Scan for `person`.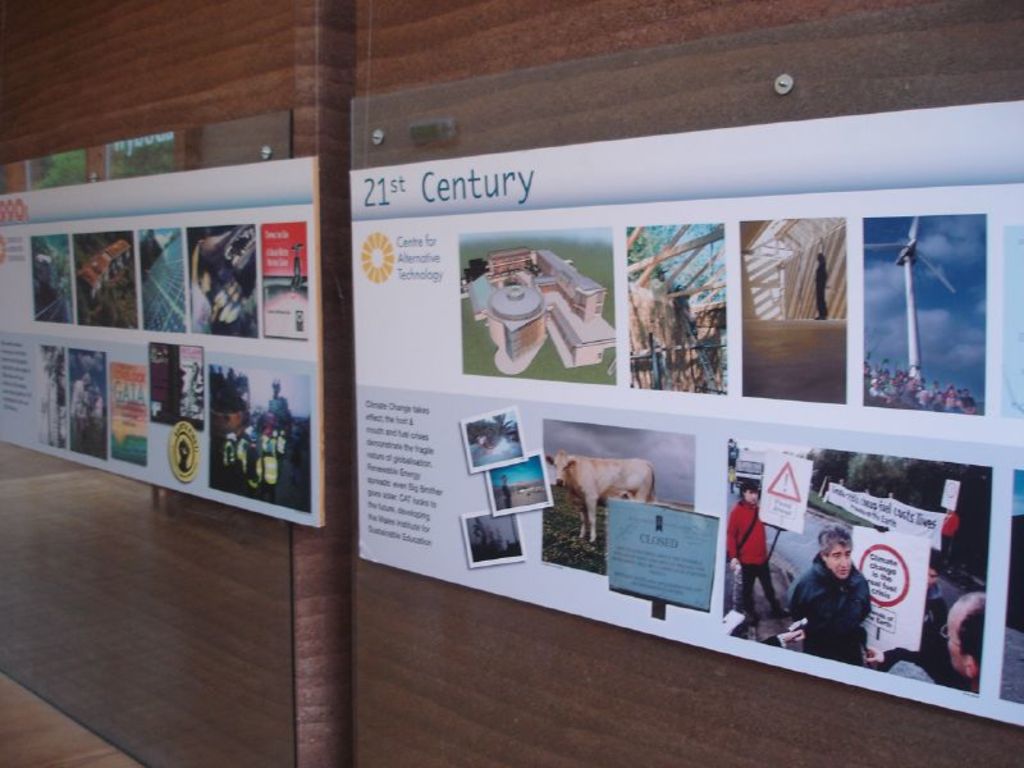
Scan result: 906:552:957:664.
